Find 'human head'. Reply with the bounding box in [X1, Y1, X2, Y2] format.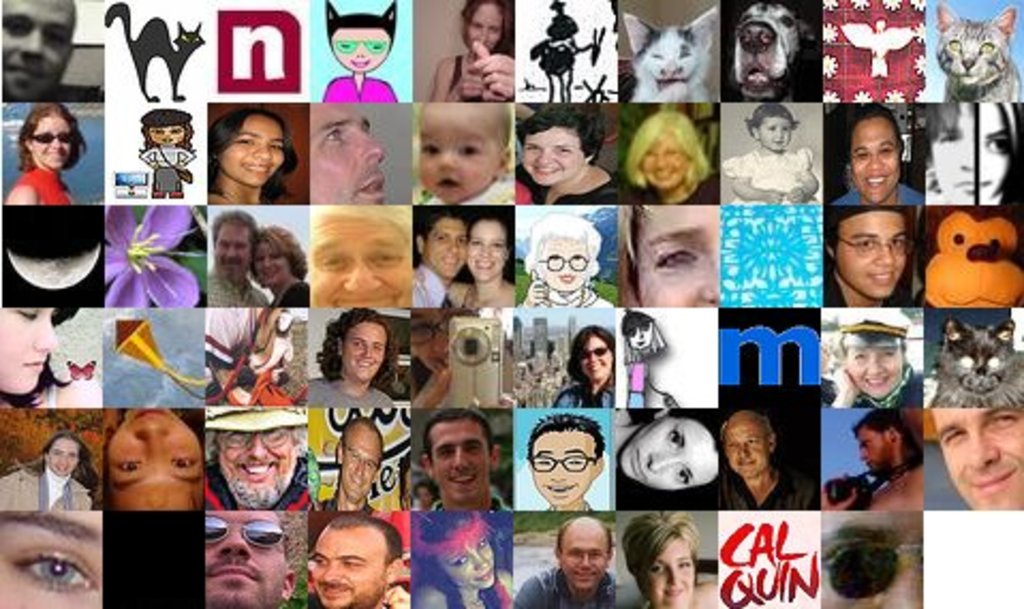
[218, 404, 301, 500].
